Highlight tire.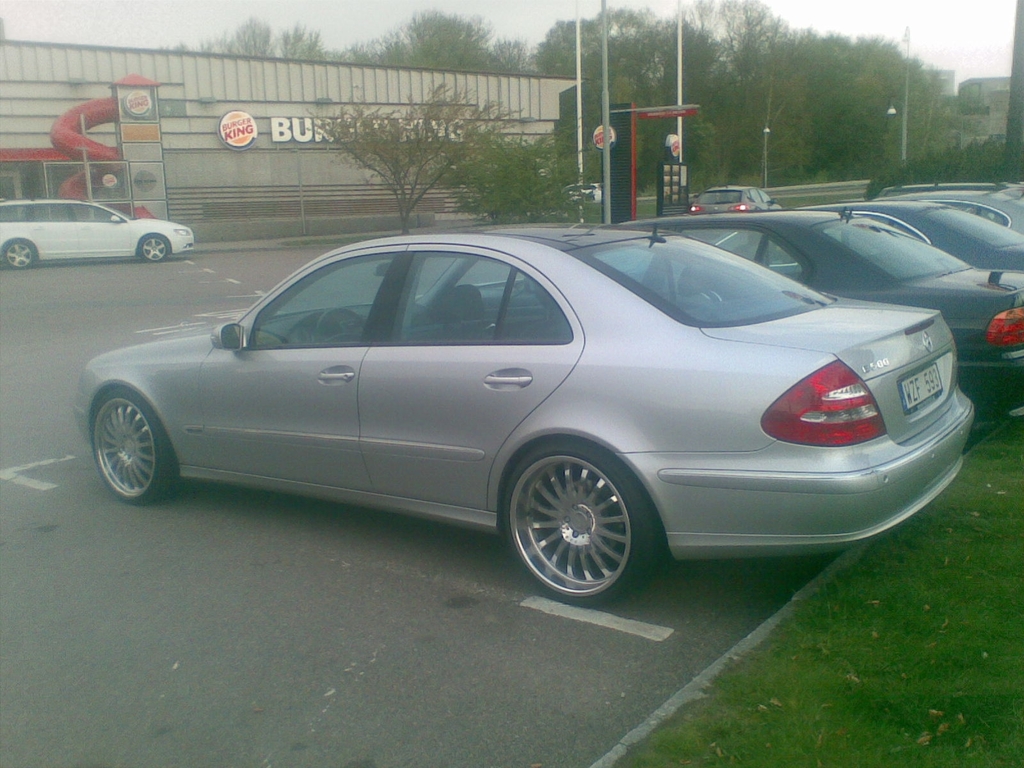
Highlighted region: <region>4, 241, 36, 269</region>.
